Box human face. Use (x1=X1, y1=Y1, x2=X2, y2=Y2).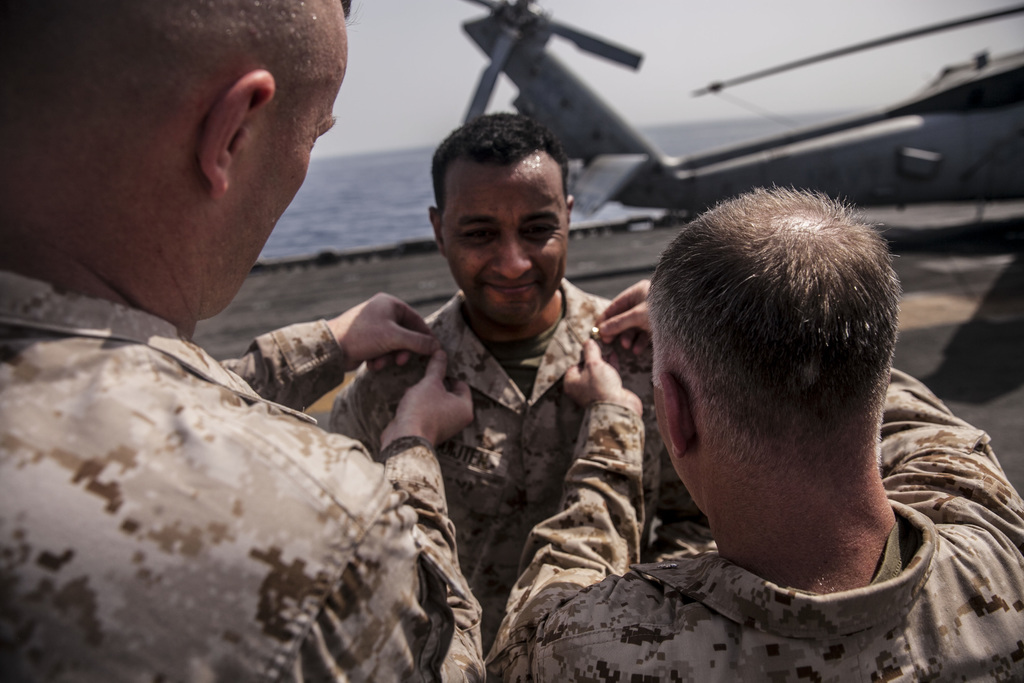
(x1=202, y1=37, x2=343, y2=313).
